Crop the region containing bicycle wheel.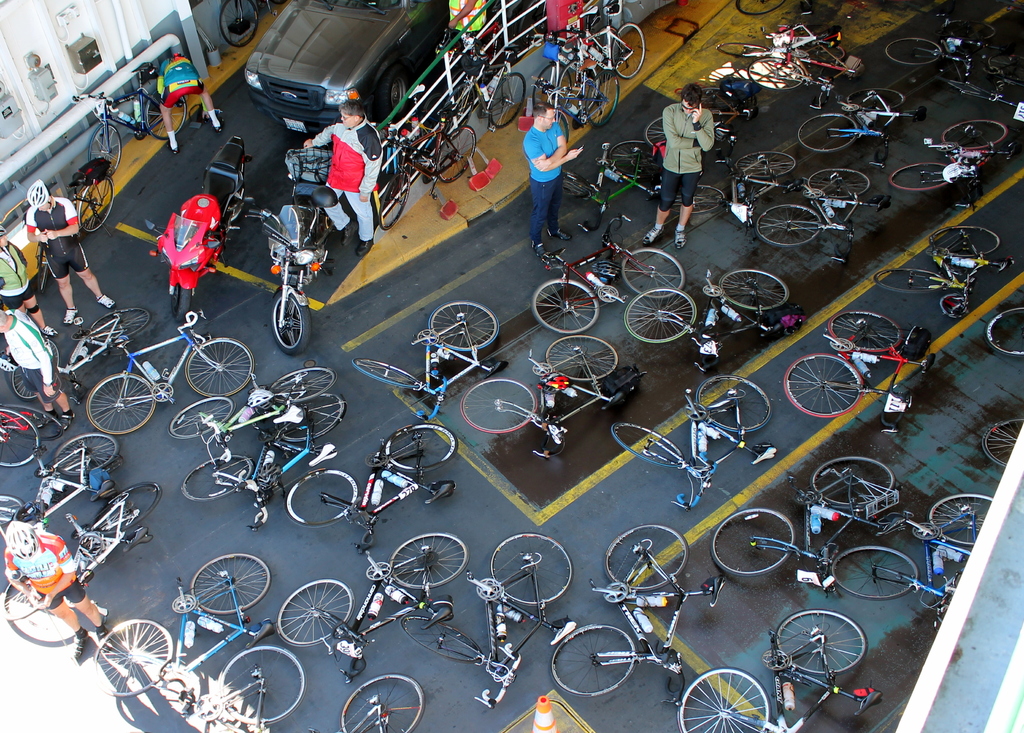
Crop region: bbox=(98, 482, 164, 538).
